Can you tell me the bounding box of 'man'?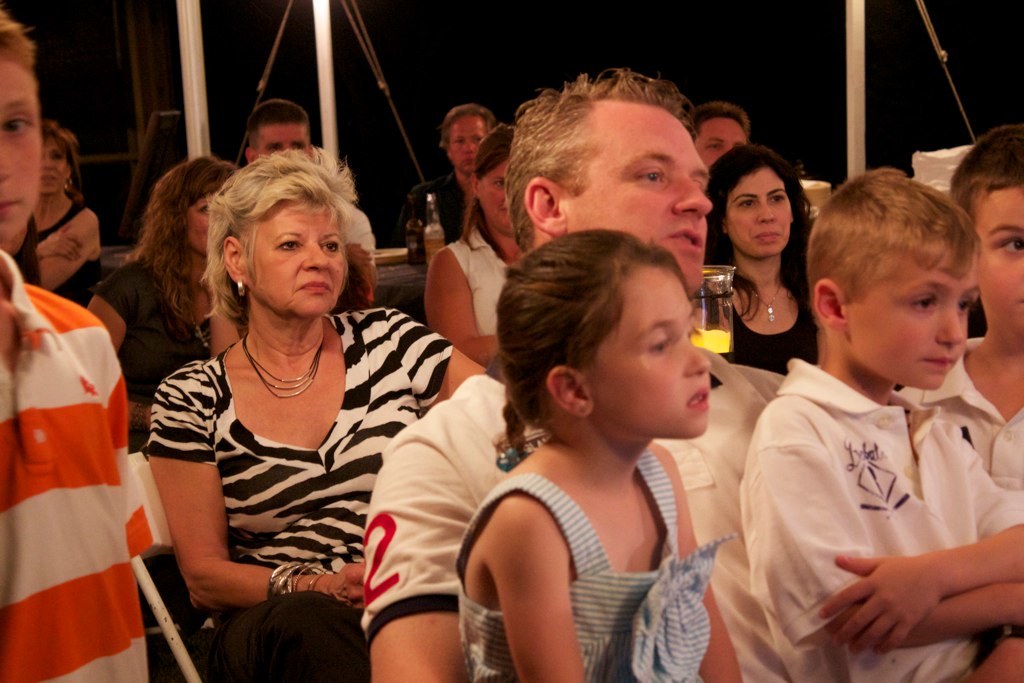
[left=404, top=101, right=493, bottom=266].
